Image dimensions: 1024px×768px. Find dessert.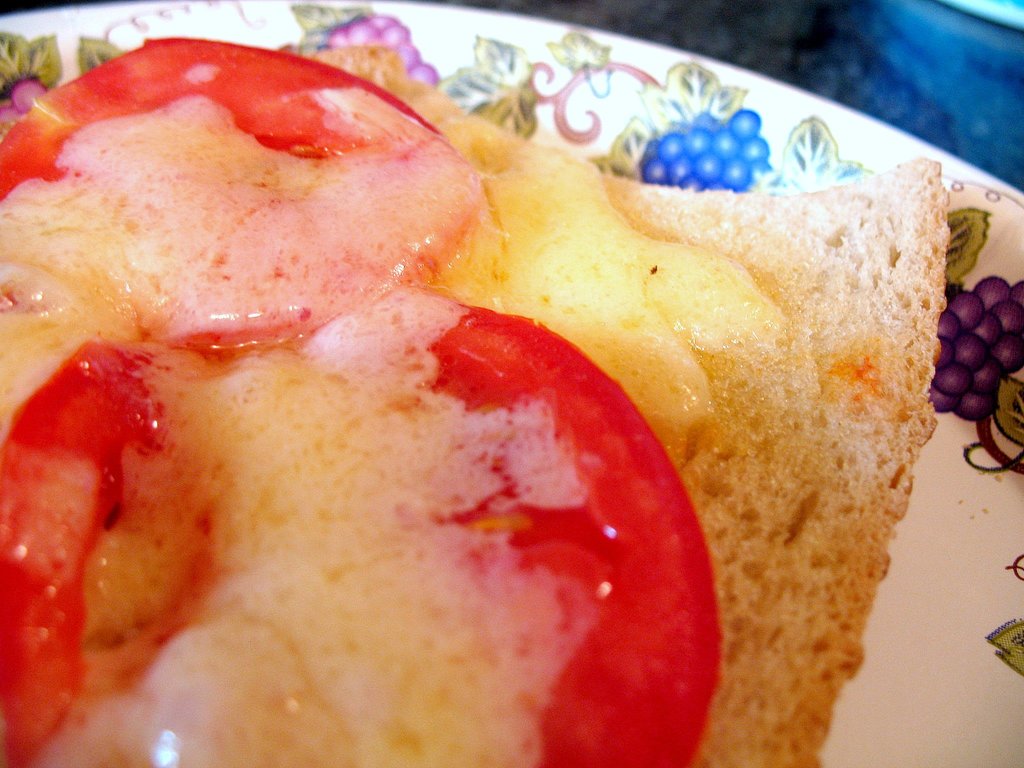
Rect(58, 40, 948, 746).
